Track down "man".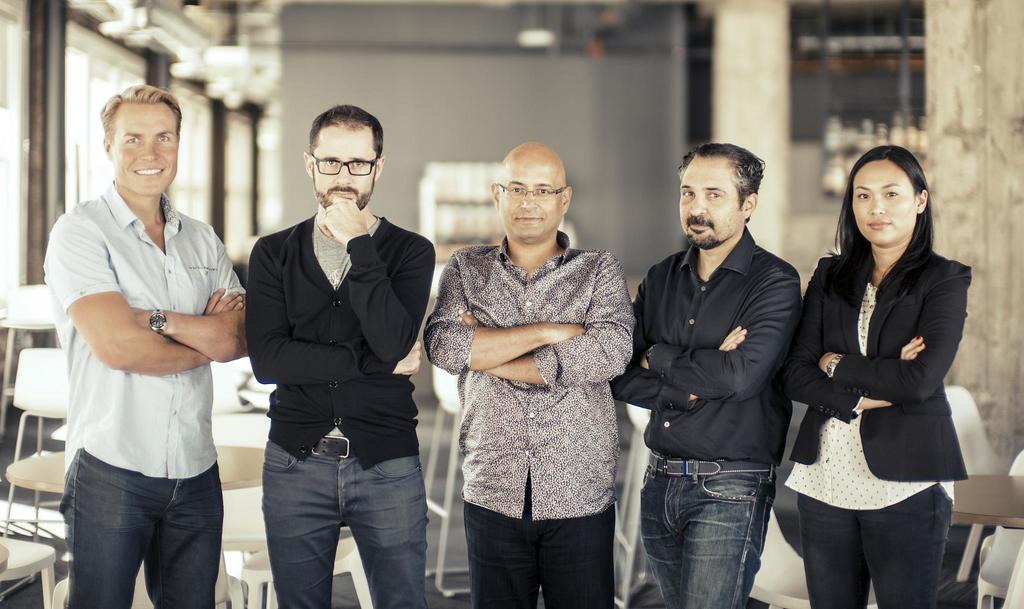
Tracked to box=[612, 137, 801, 608].
